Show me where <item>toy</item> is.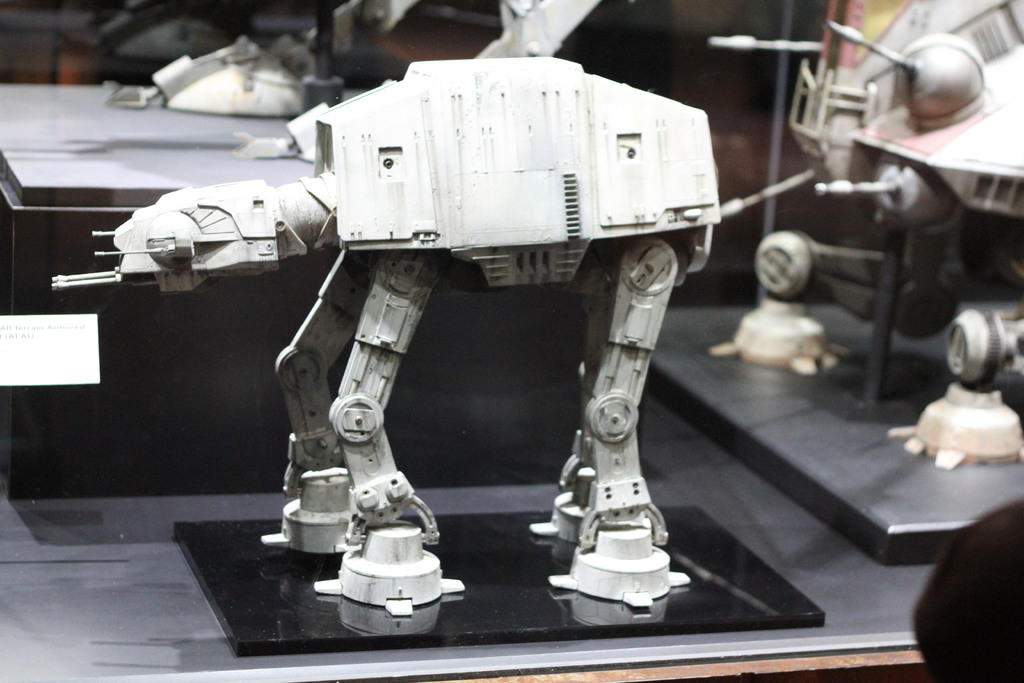
<item>toy</item> is at crop(712, 0, 1023, 470).
